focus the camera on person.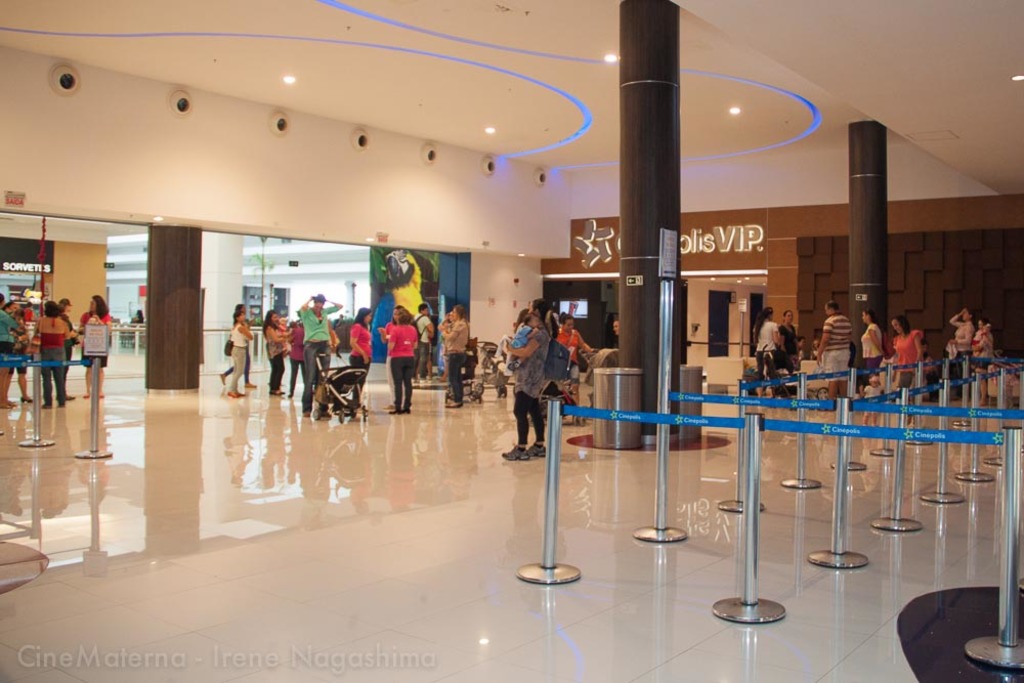
Focus region: 415, 298, 439, 375.
